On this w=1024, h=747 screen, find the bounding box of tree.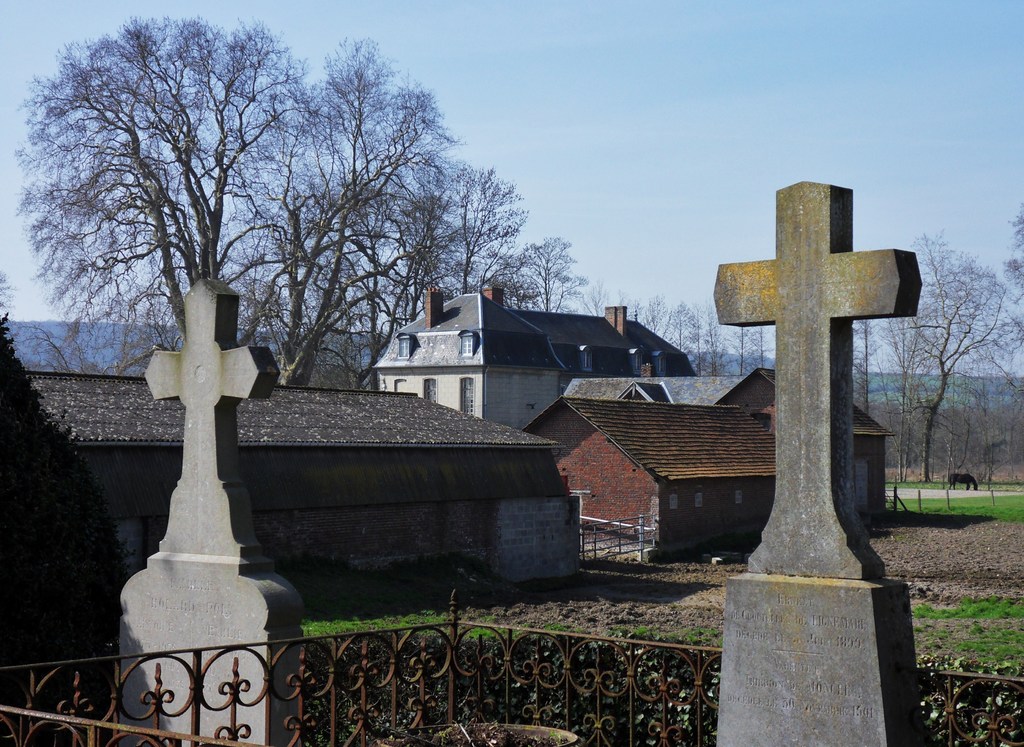
Bounding box: 868,210,1023,550.
